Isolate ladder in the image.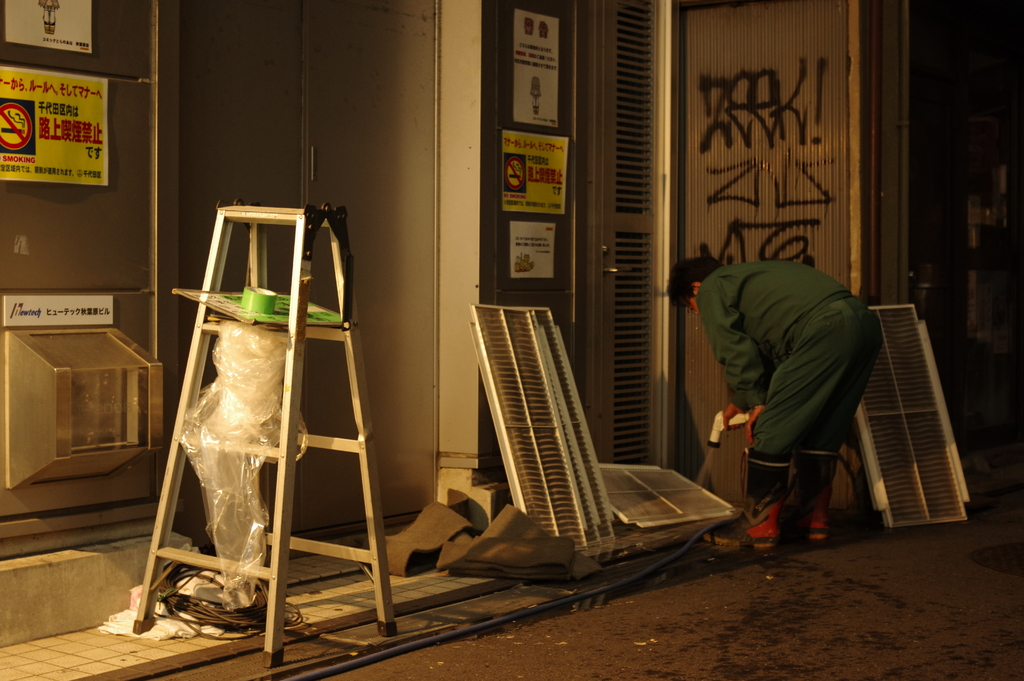
Isolated region: Rect(141, 206, 392, 668).
